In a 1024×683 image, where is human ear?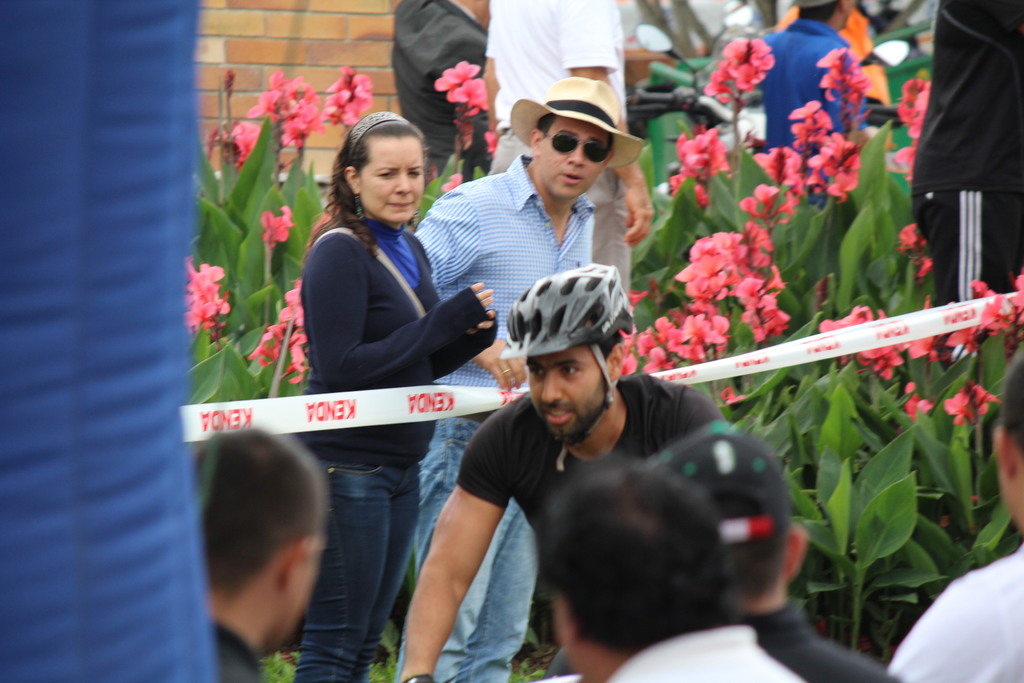
<region>605, 343, 625, 382</region>.
